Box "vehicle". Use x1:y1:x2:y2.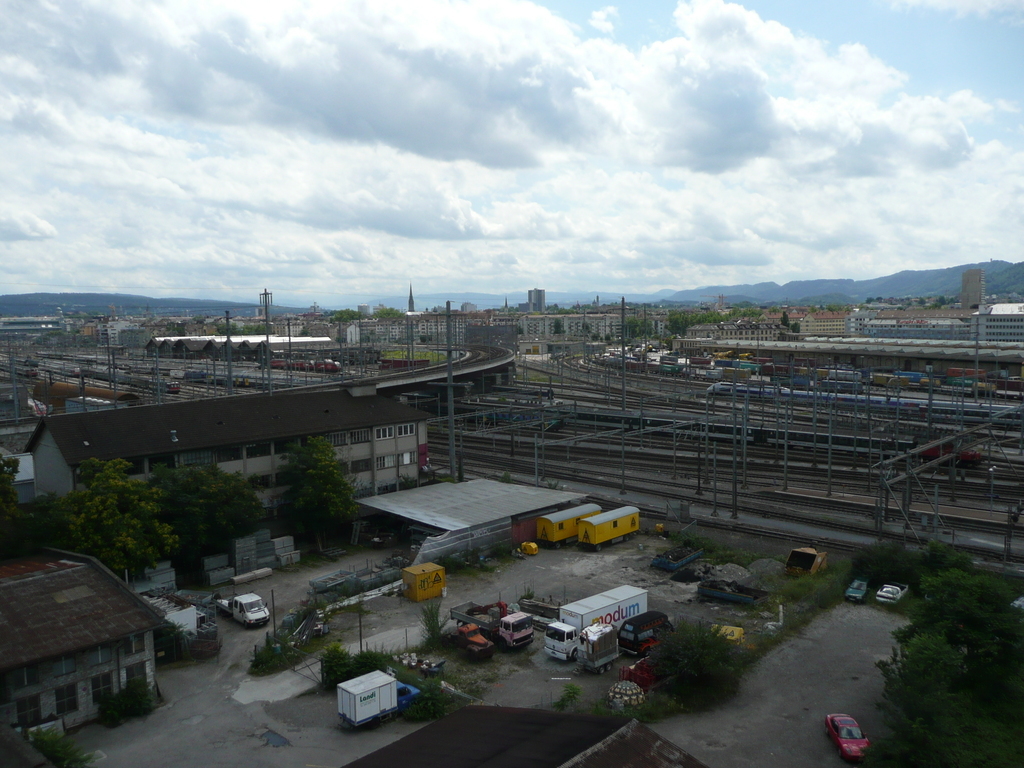
573:506:638:556.
